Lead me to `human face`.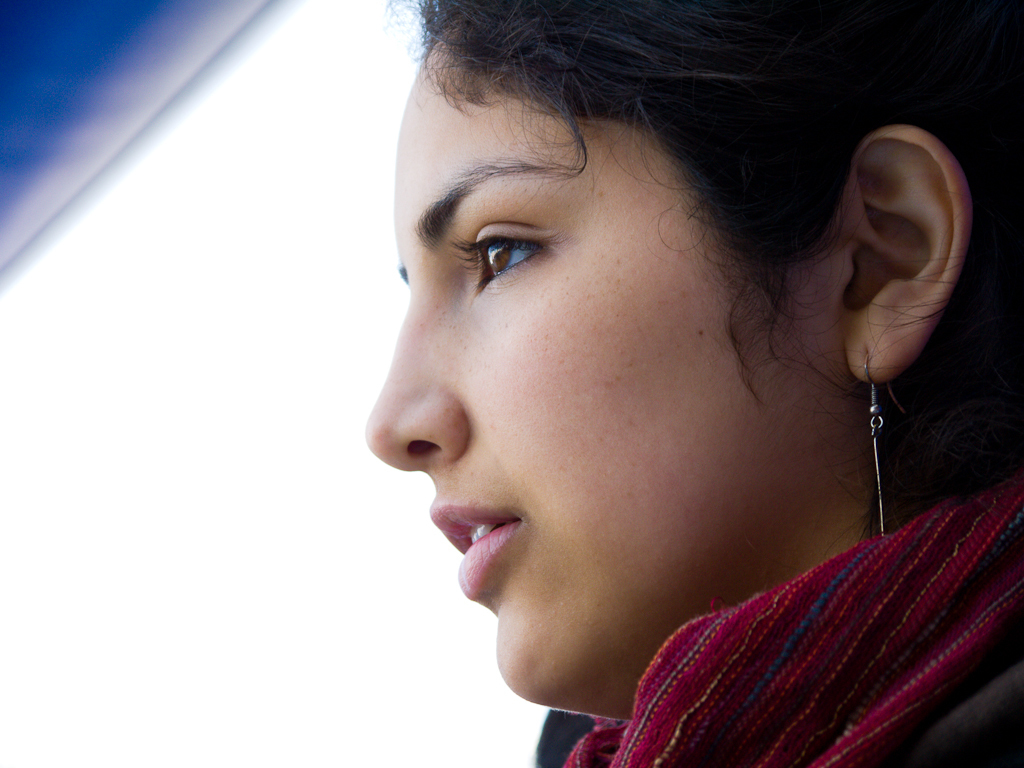
Lead to select_region(357, 33, 827, 709).
